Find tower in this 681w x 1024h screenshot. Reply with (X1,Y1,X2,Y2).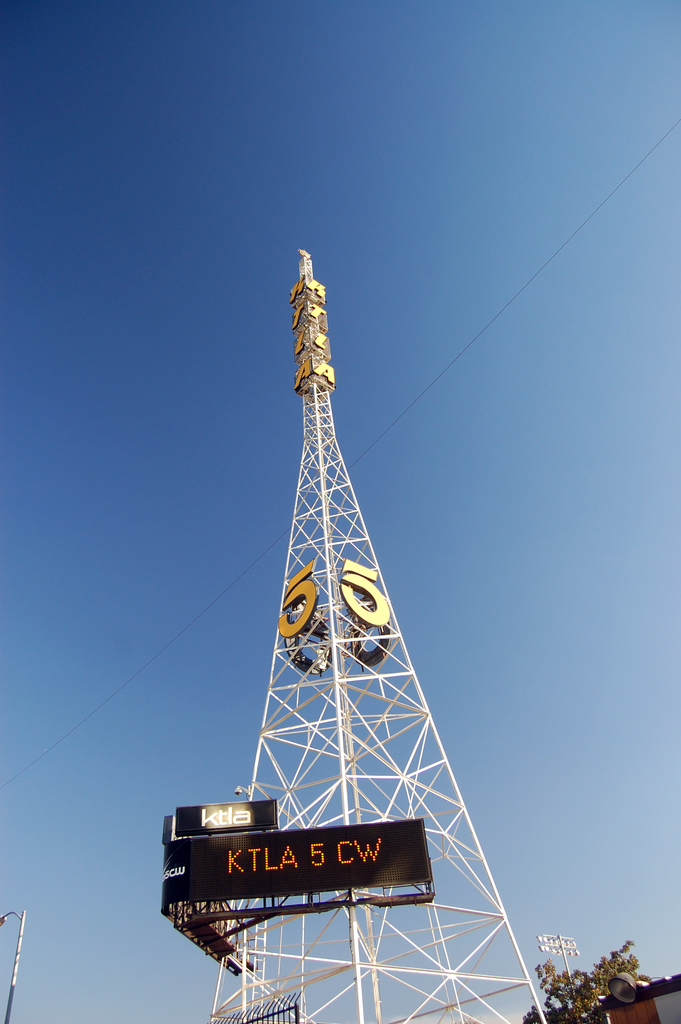
(180,200,539,964).
